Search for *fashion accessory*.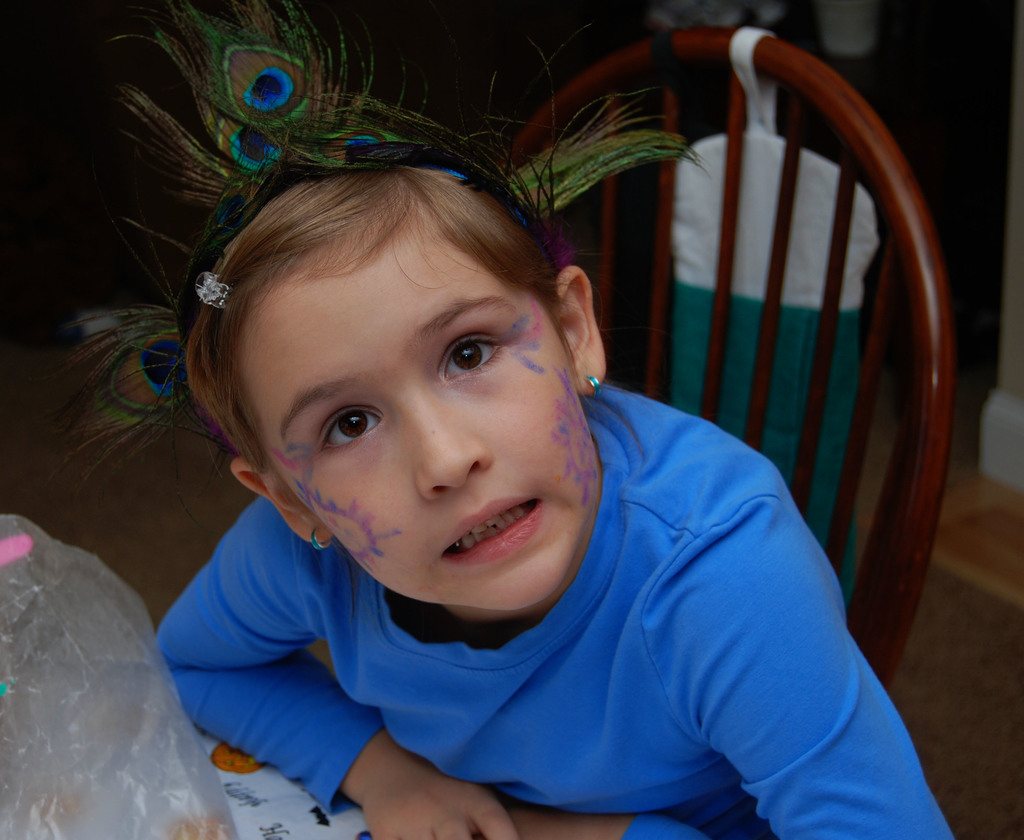
Found at l=307, t=526, r=334, b=550.
